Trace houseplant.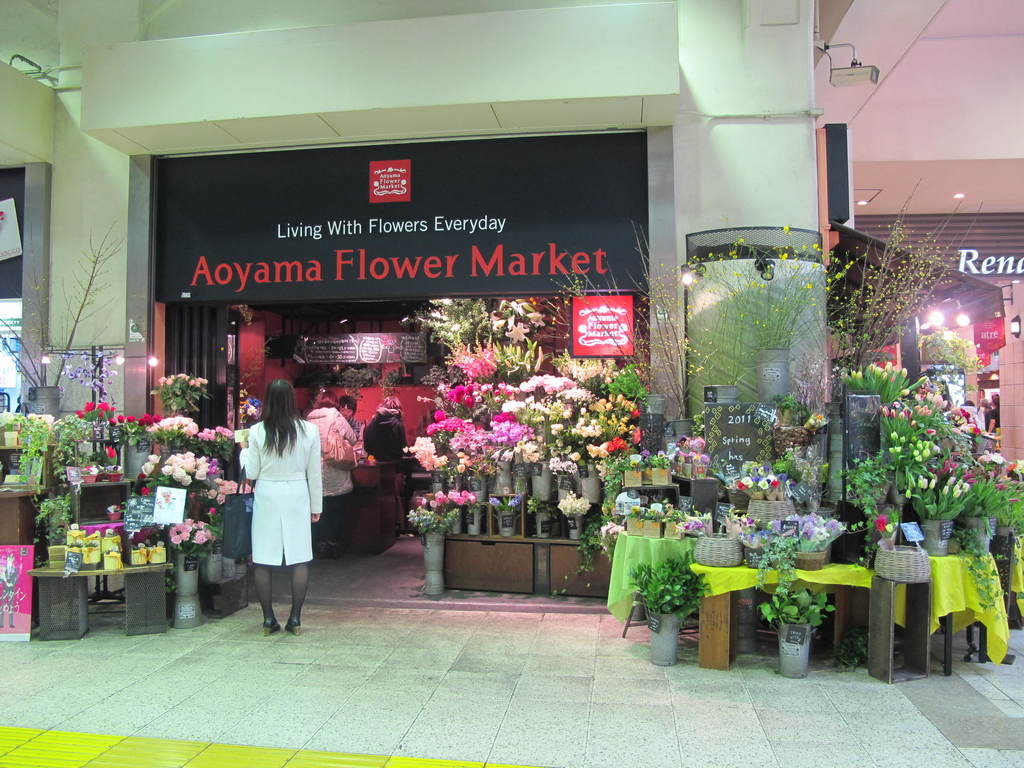
Traced to 29/486/100/645.
